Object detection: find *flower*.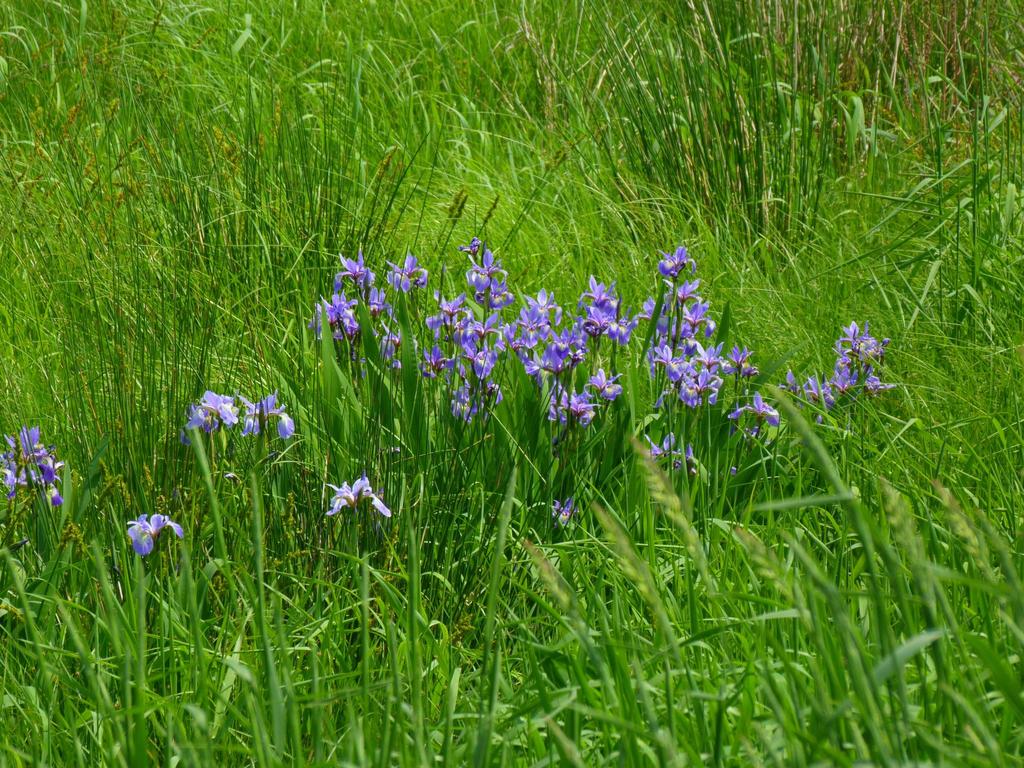
104/505/177/575.
